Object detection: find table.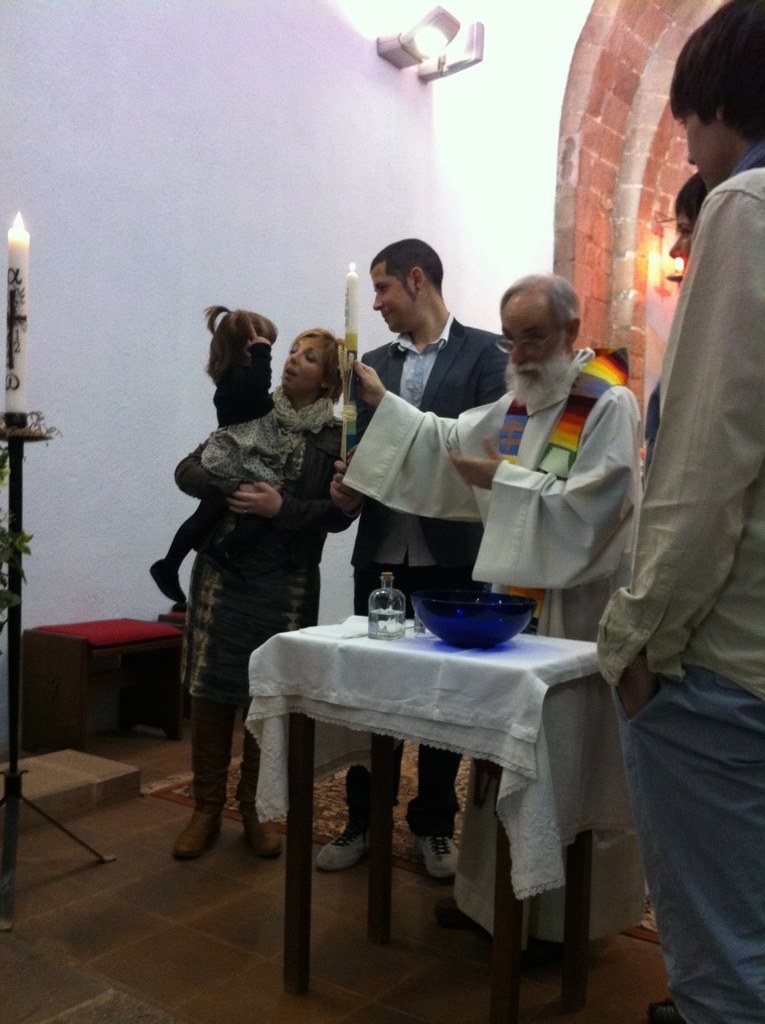
243 578 644 1017.
